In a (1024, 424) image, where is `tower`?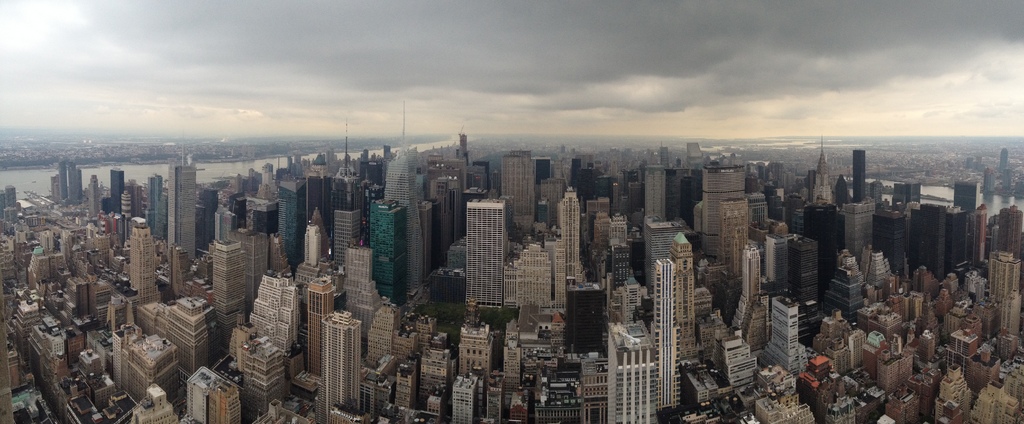
<box>815,143,823,202</box>.
